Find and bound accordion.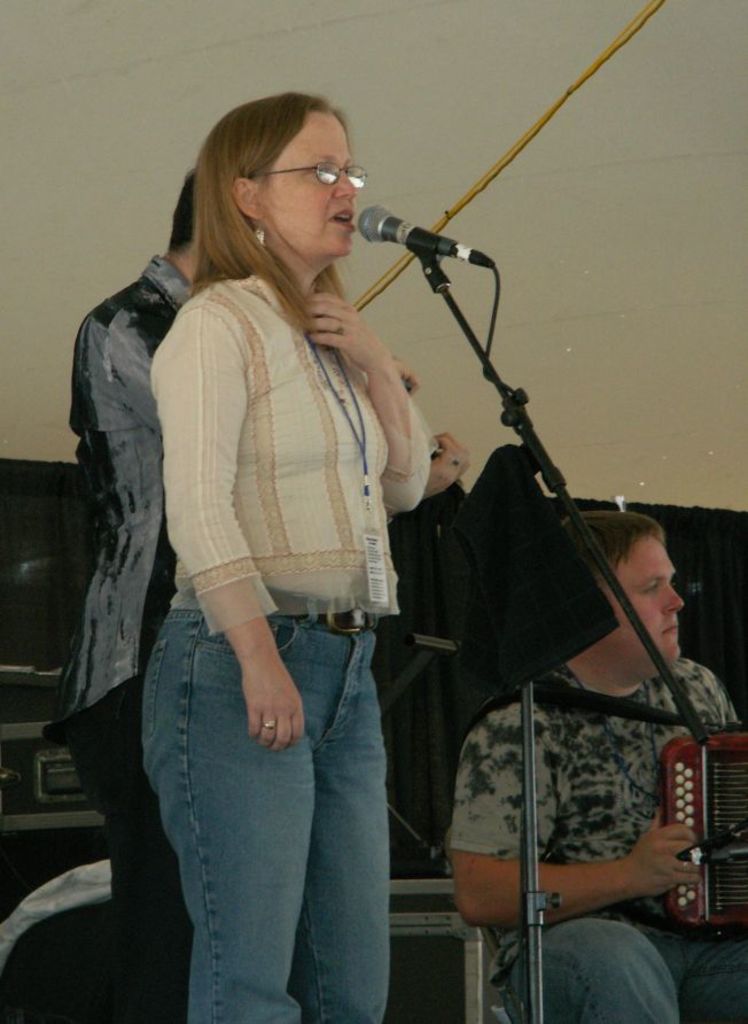
Bound: bbox=[656, 726, 747, 934].
